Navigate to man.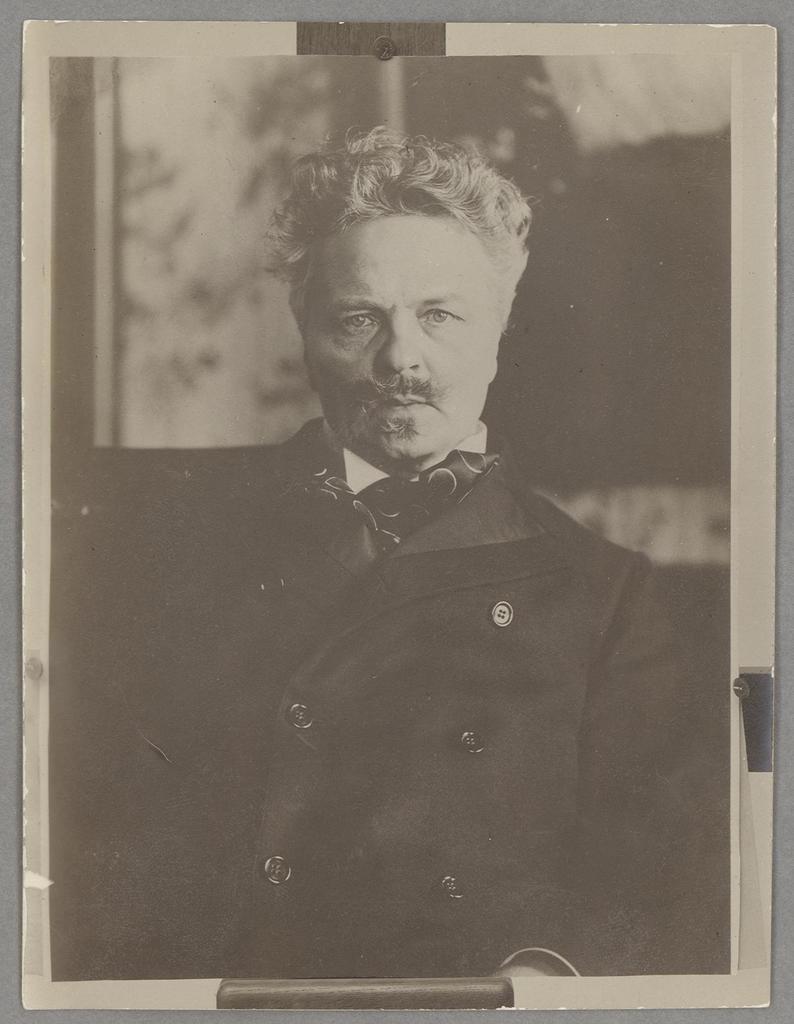
Navigation target: pyautogui.locateOnScreen(111, 121, 702, 916).
